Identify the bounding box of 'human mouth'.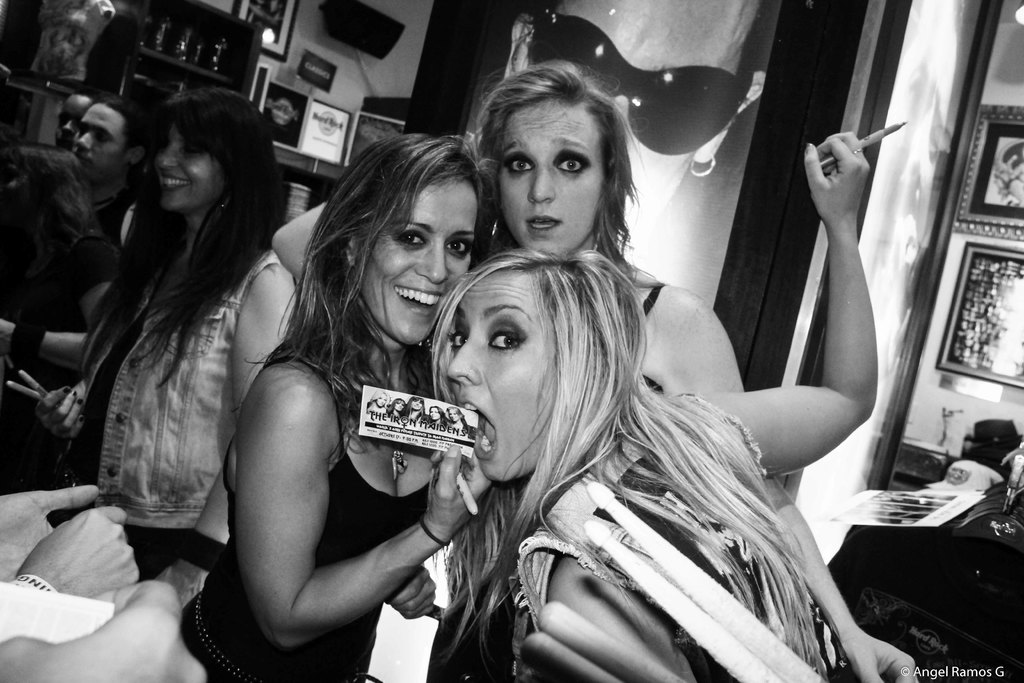
x1=396 y1=283 x2=442 y2=317.
